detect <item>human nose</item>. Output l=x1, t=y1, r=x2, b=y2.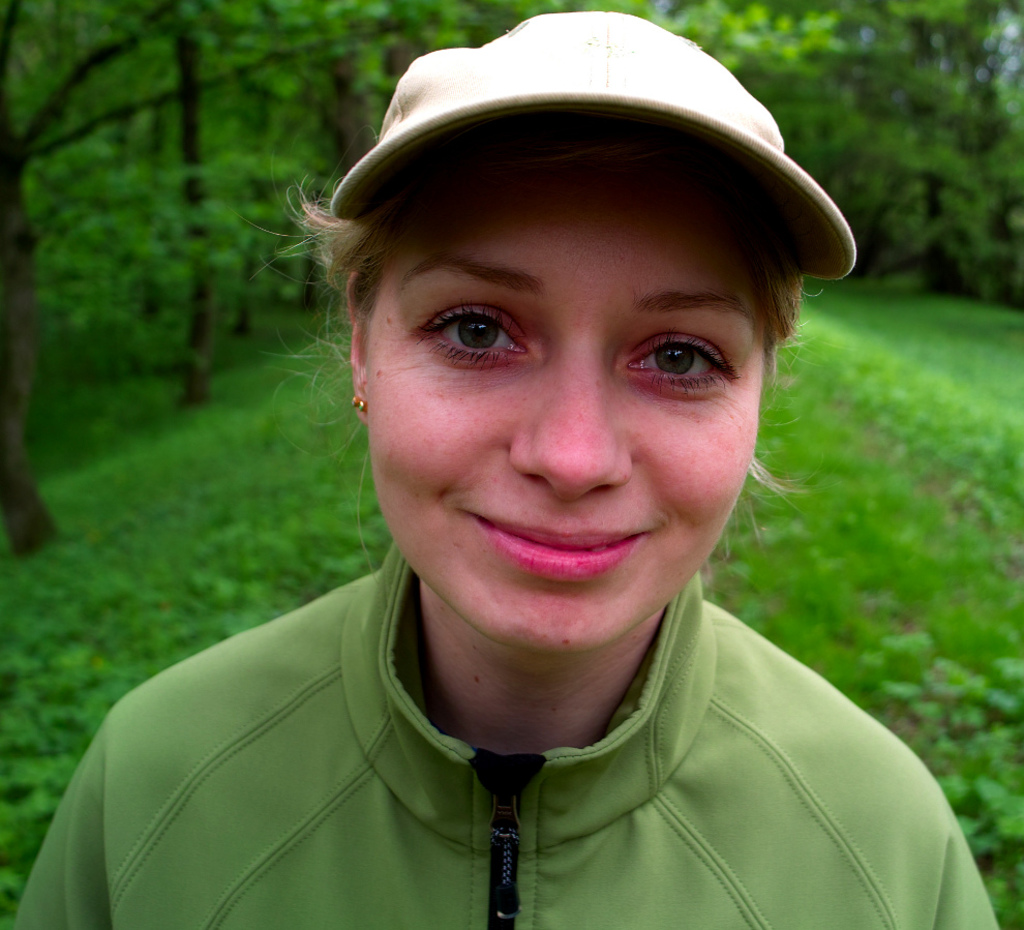
l=507, t=330, r=641, b=503.
